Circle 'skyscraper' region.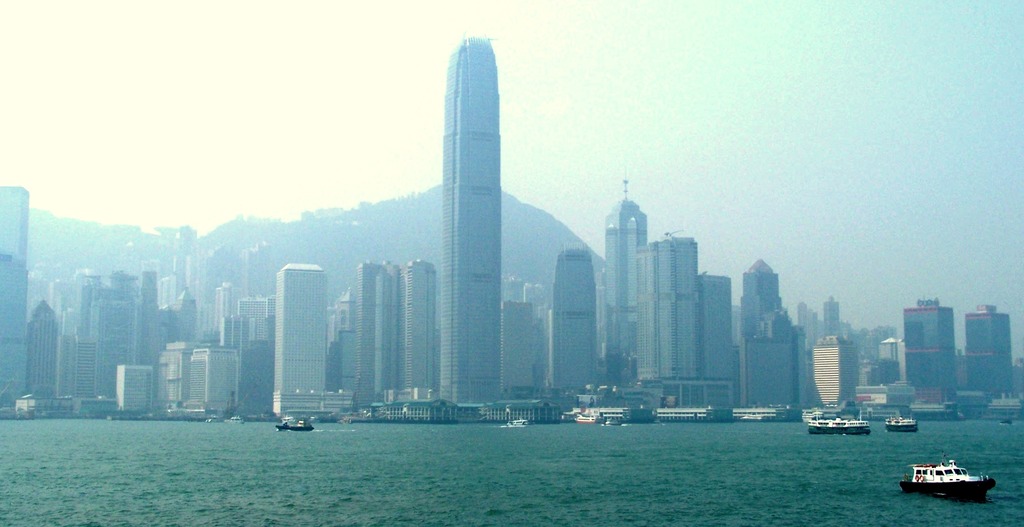
Region: locate(348, 253, 394, 399).
